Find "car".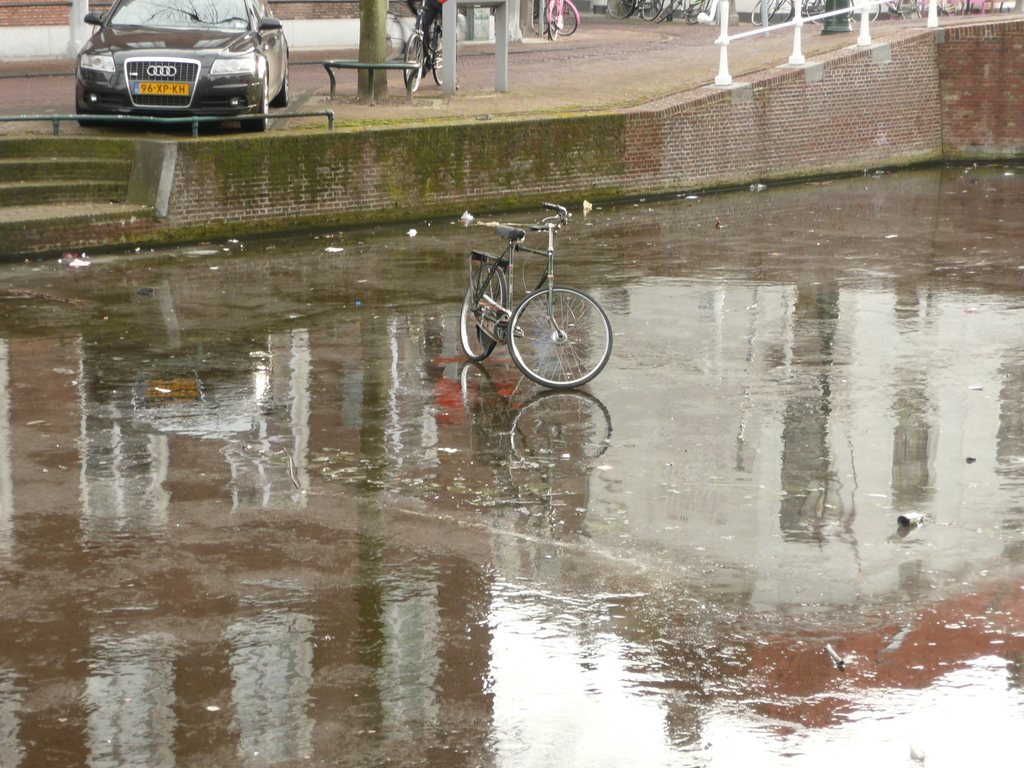
75 0 297 124.
